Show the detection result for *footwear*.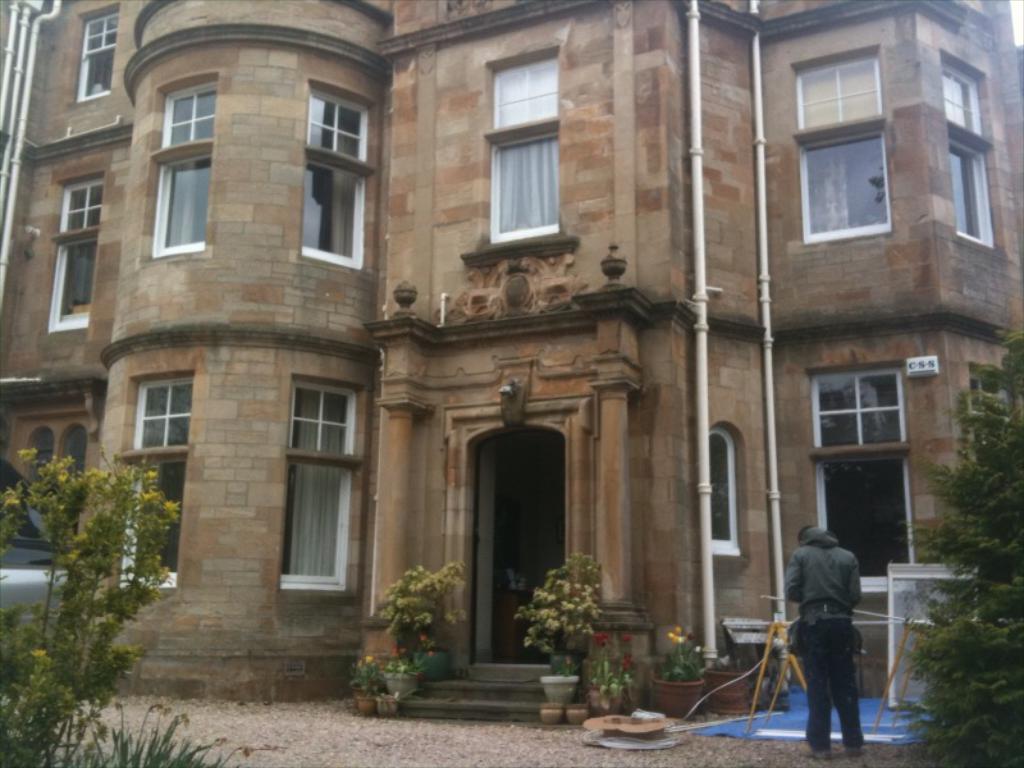
select_region(799, 741, 824, 758).
